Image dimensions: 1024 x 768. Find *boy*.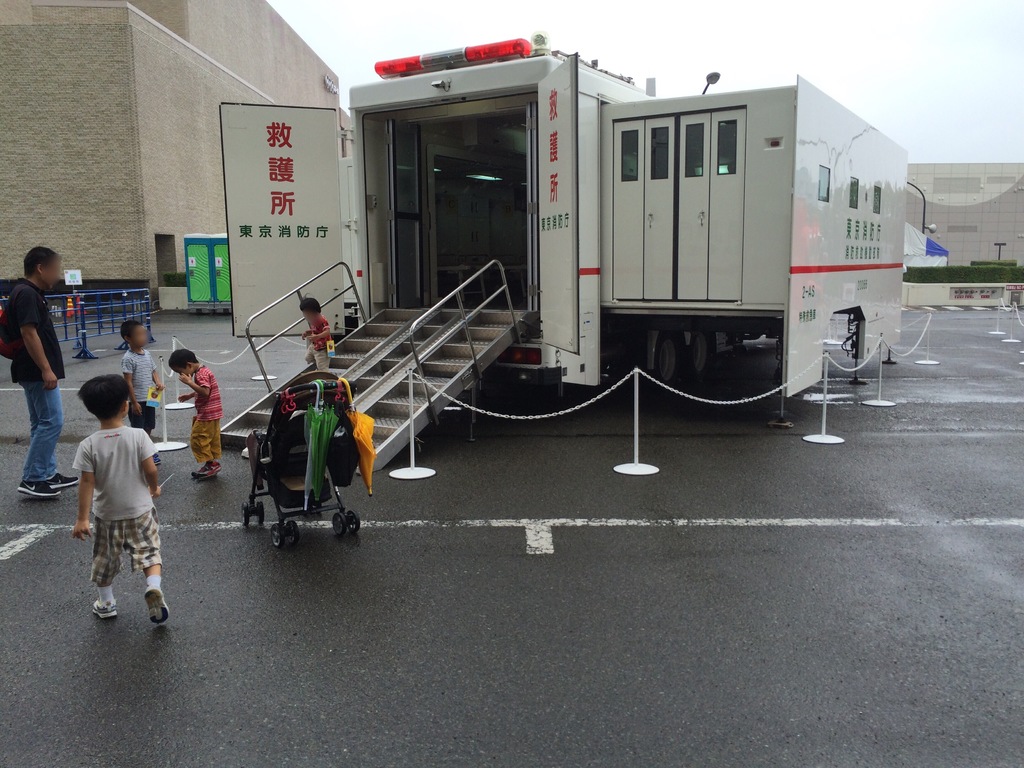
bbox=(300, 295, 336, 371).
